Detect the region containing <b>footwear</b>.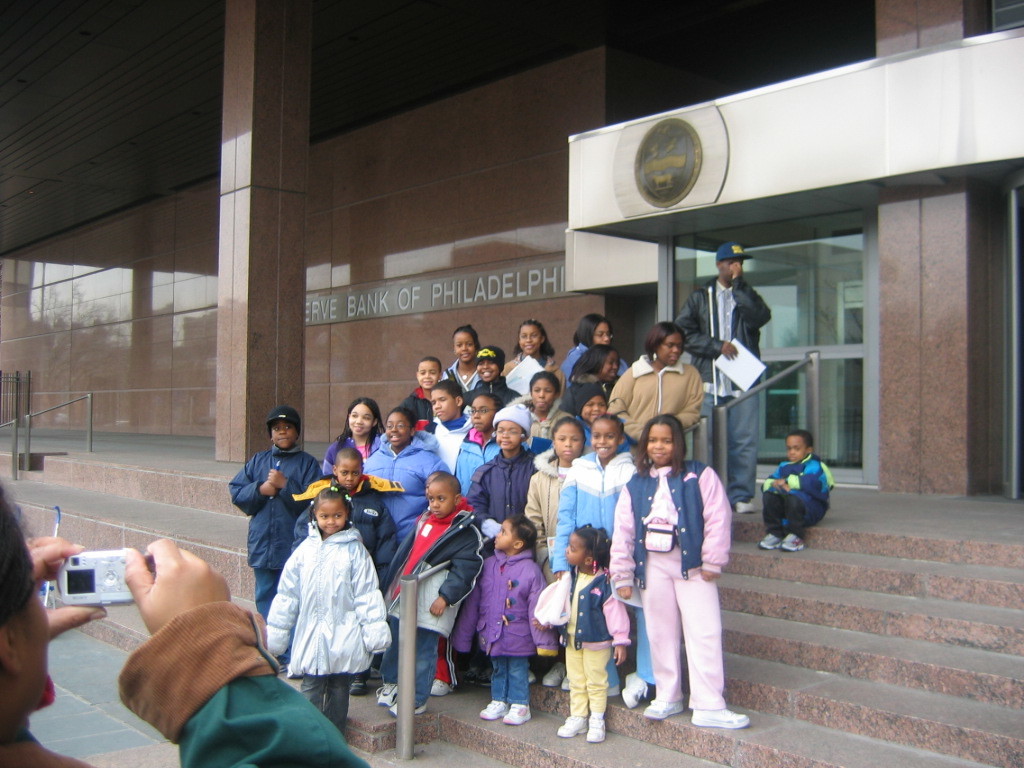
x1=645, y1=700, x2=684, y2=717.
